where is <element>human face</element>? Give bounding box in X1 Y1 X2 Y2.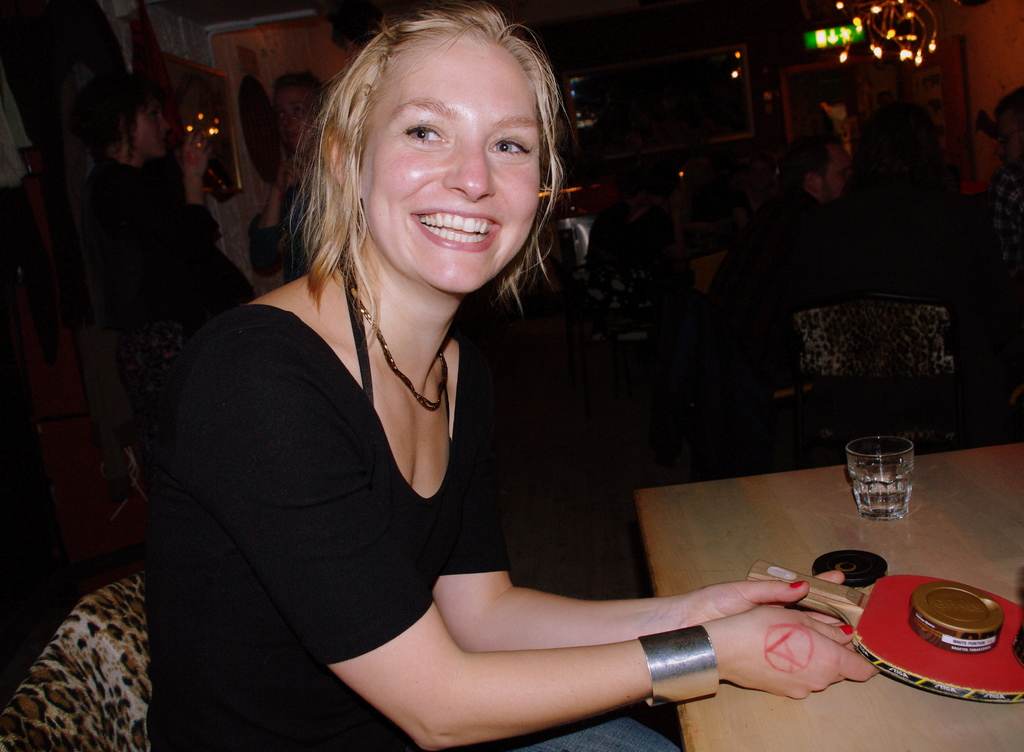
753 163 769 192.
